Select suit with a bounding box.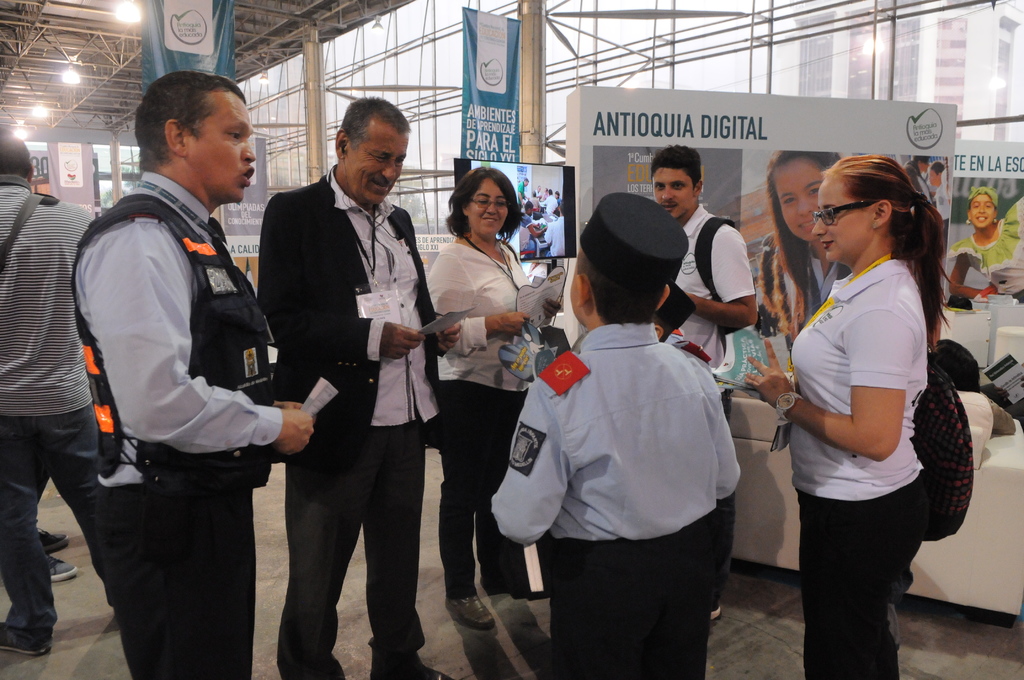
259, 180, 437, 679.
